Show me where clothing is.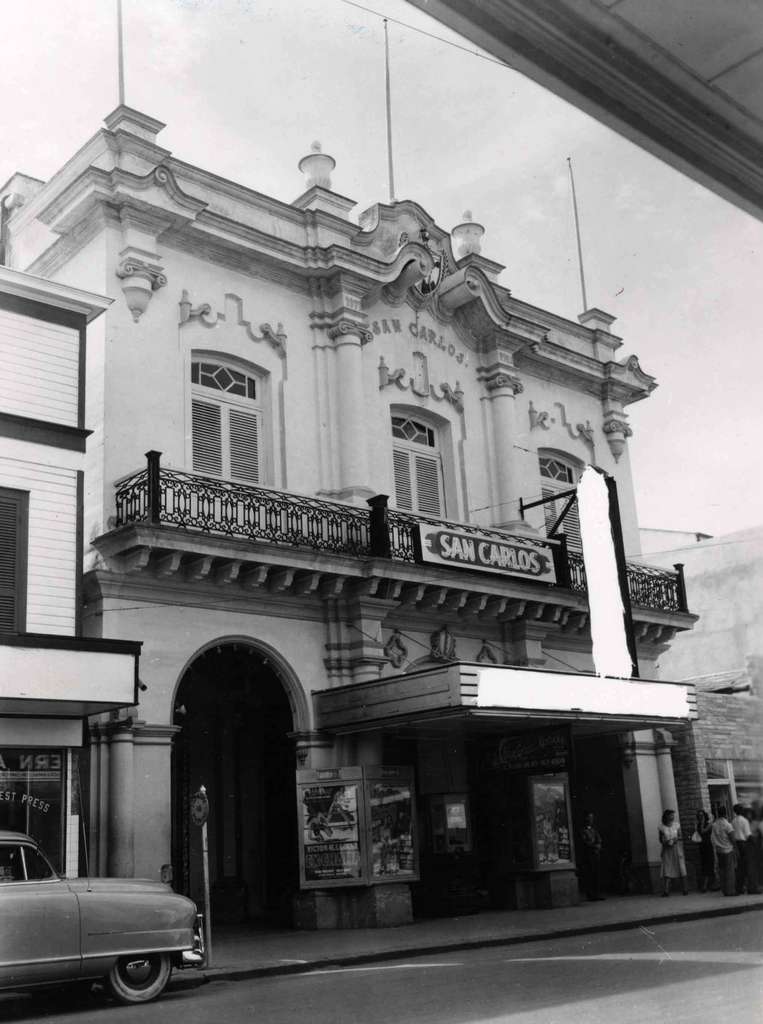
clothing is at <region>730, 822, 754, 876</region>.
